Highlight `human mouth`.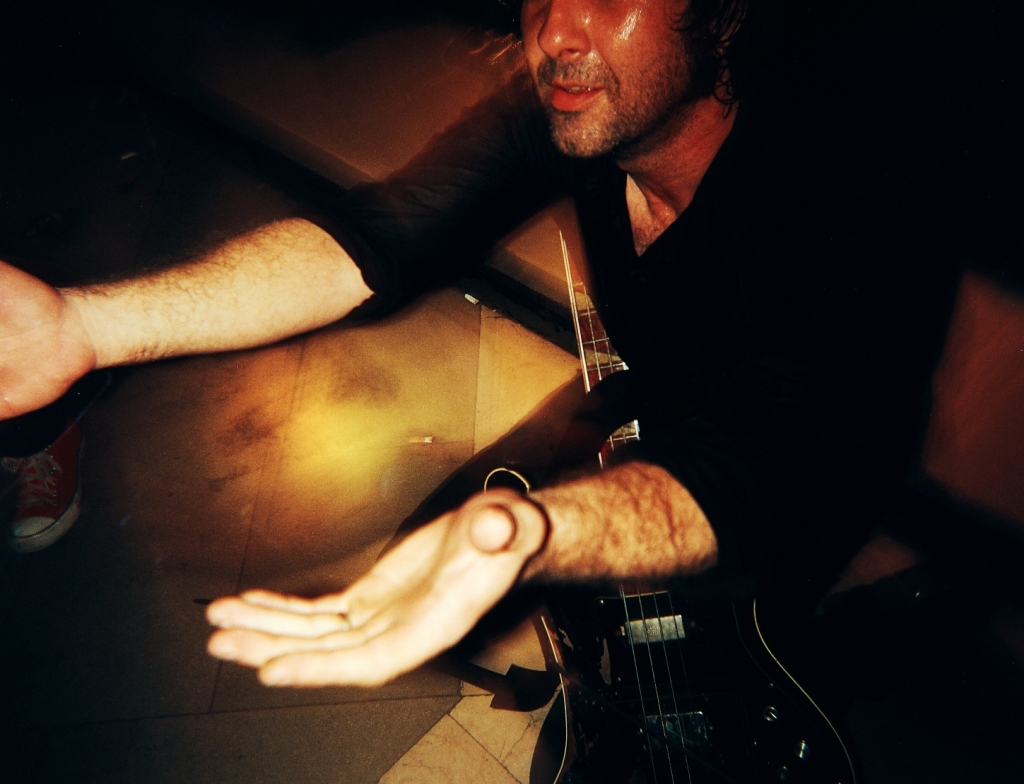
Highlighted region: 549,77,605,114.
